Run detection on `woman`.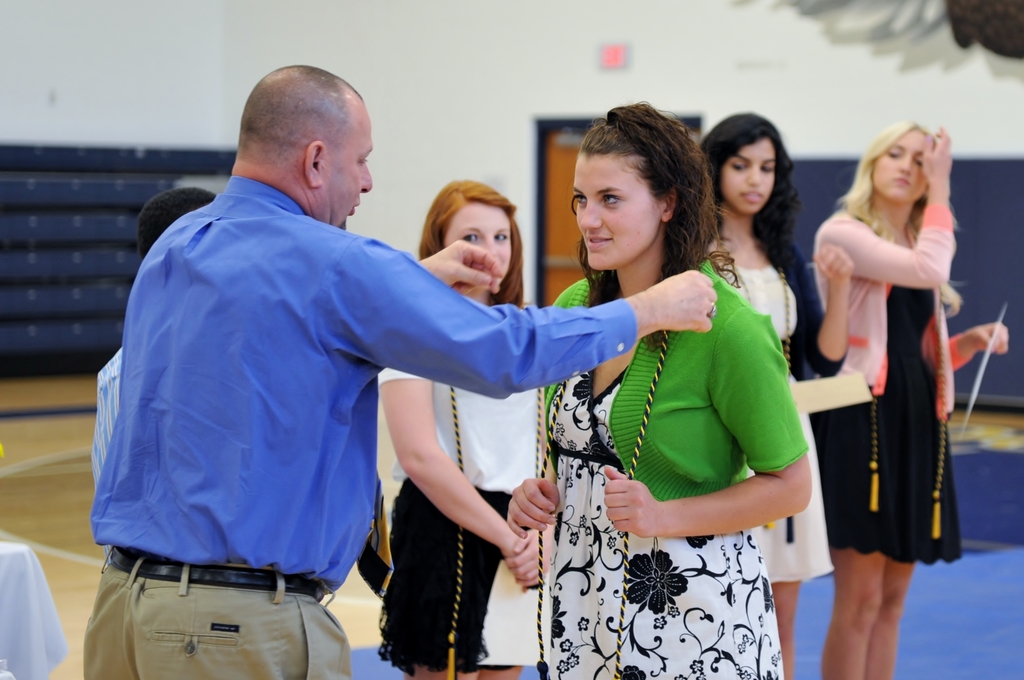
Result: 381 177 552 679.
